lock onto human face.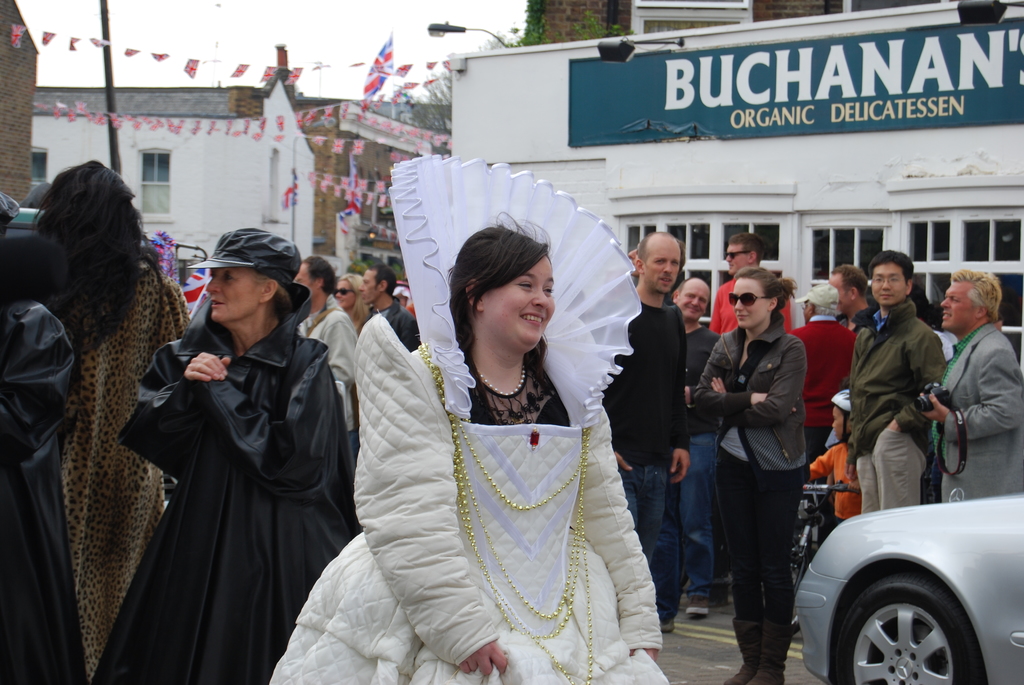
Locked: bbox(333, 284, 356, 310).
